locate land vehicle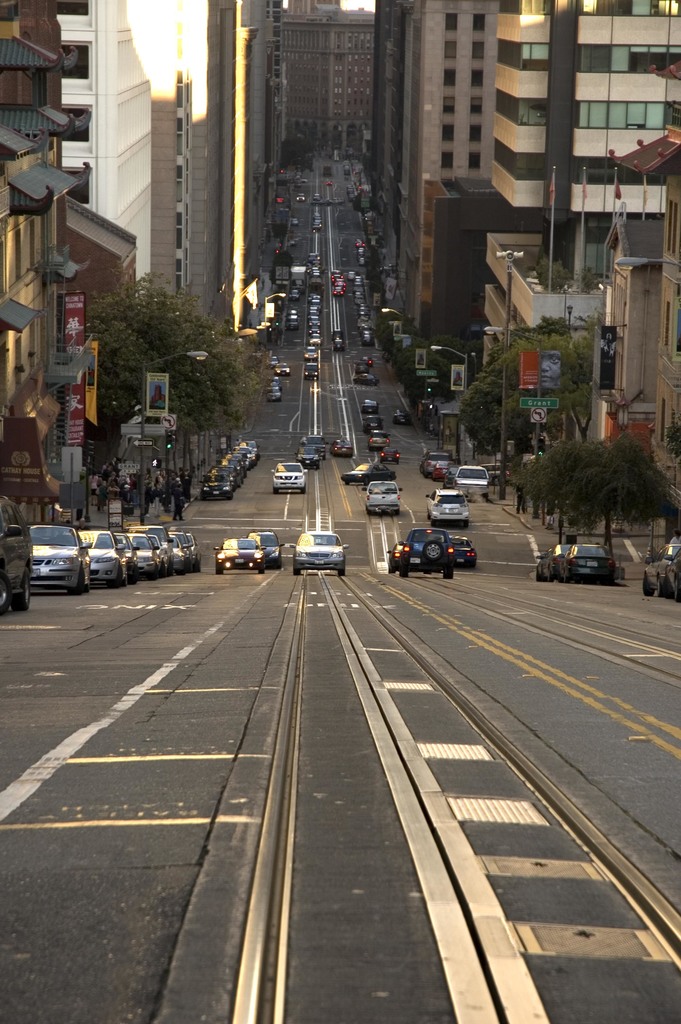
crop(559, 541, 619, 587)
